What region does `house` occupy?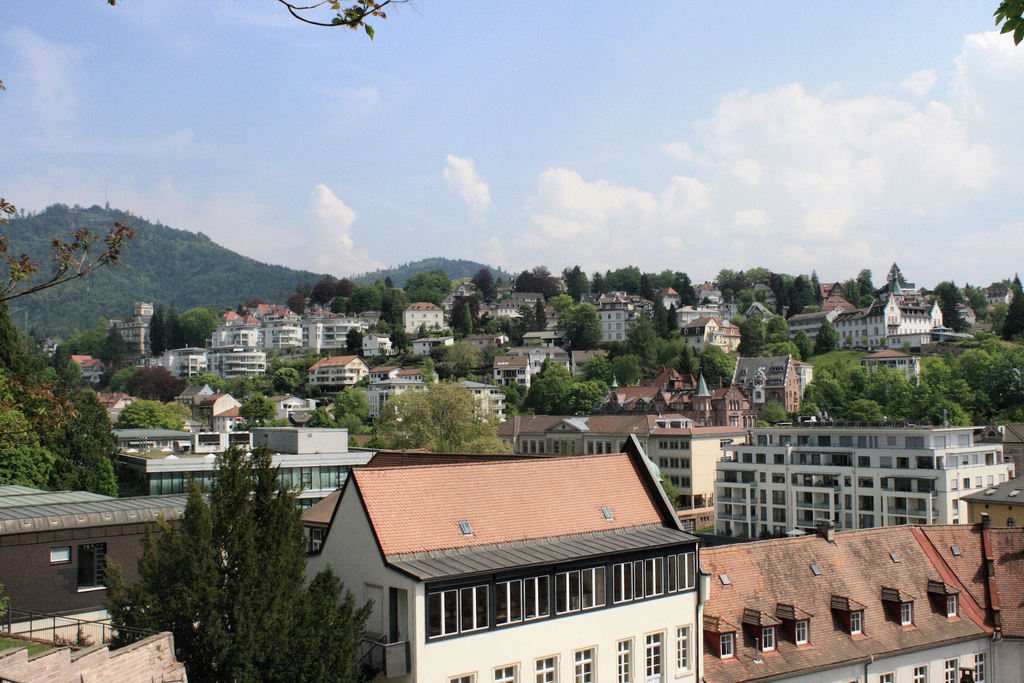
x1=708 y1=419 x2=1012 y2=513.
